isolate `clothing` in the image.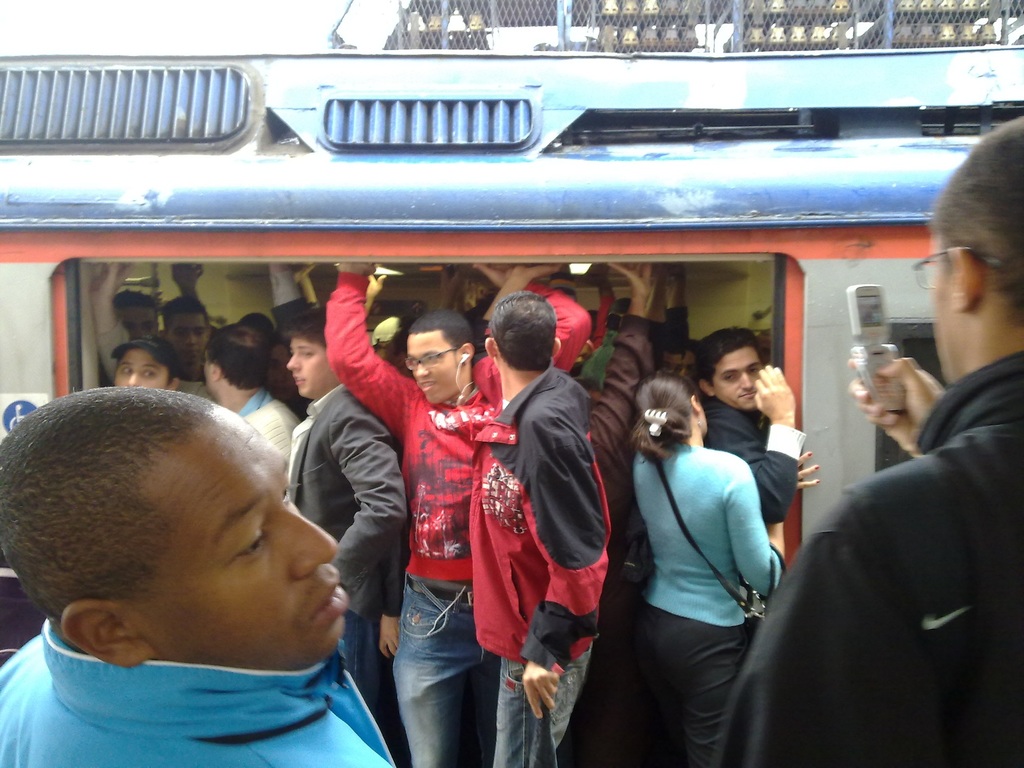
Isolated region: 240/387/309/457.
